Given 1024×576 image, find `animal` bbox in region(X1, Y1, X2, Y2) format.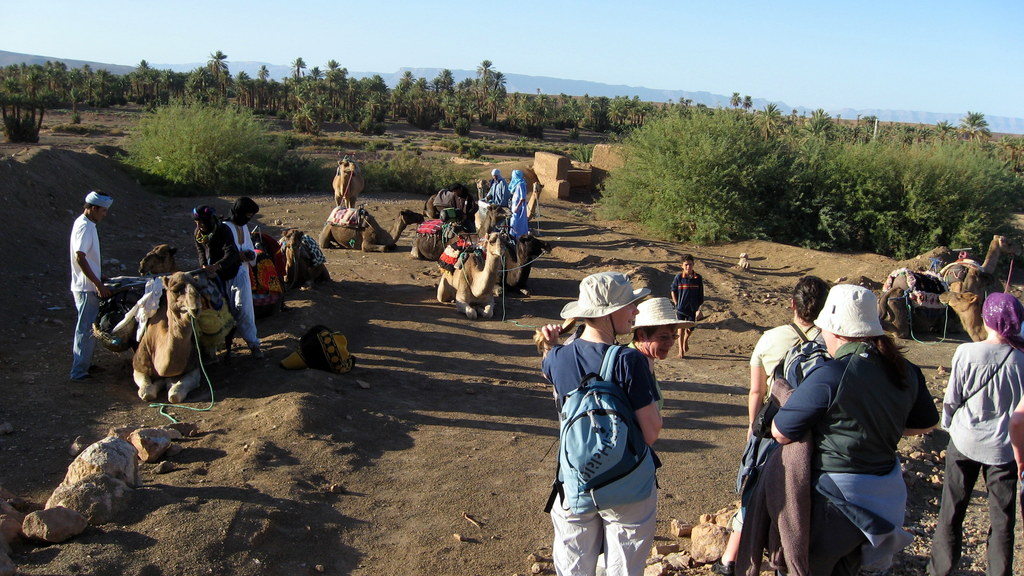
region(315, 205, 428, 253).
